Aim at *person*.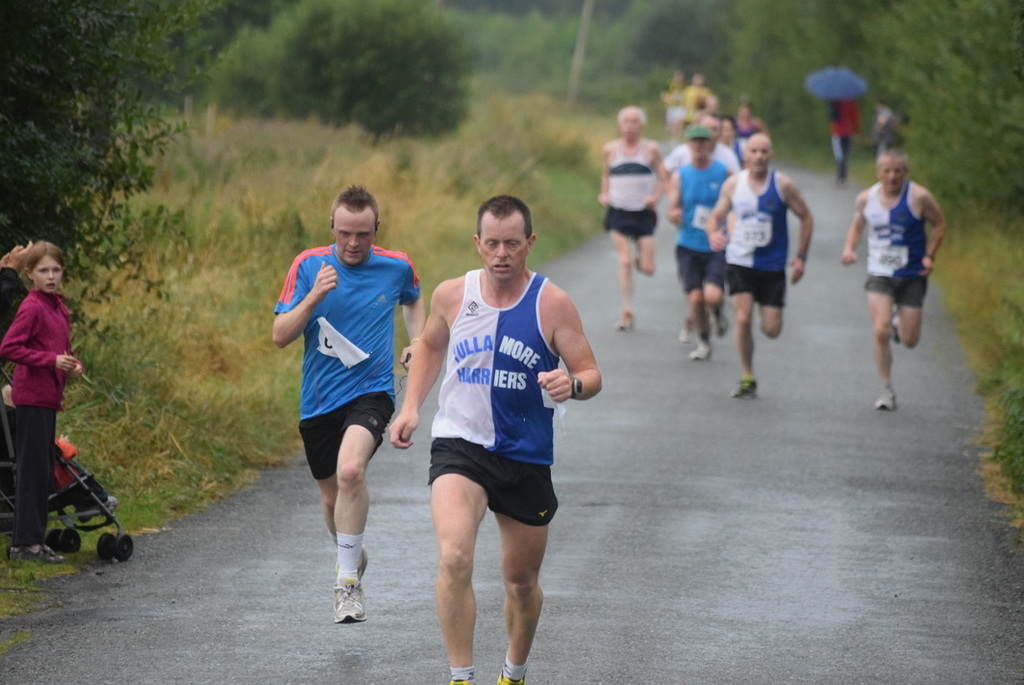
Aimed at [0,241,84,569].
